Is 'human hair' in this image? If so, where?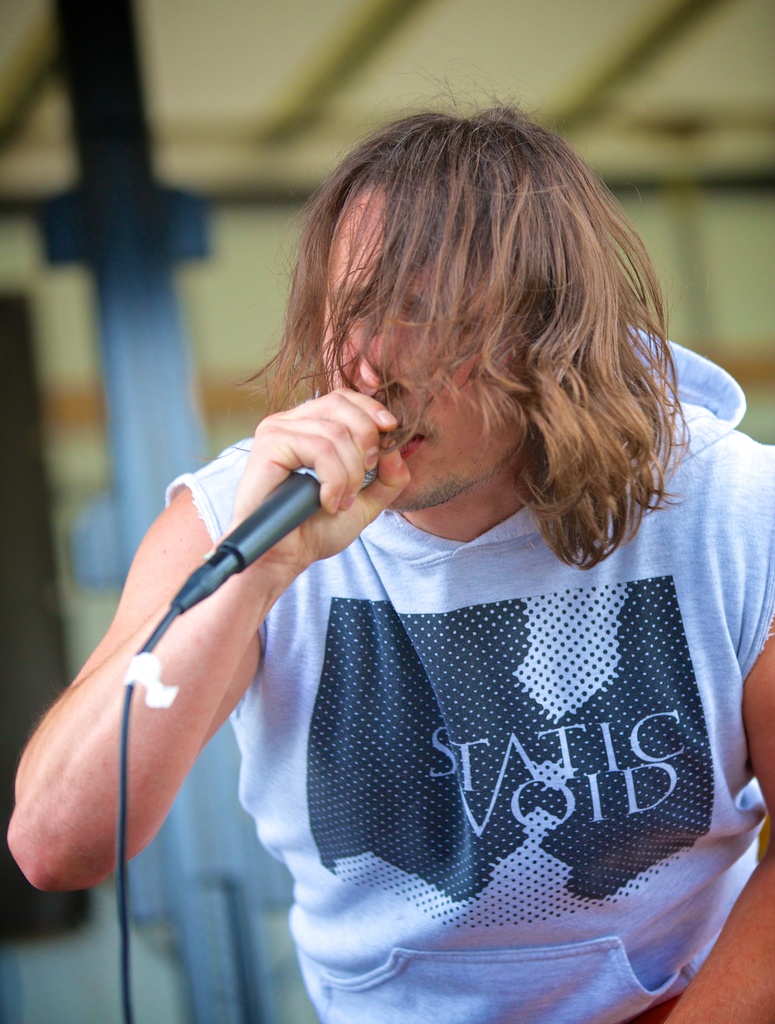
Yes, at 223:105:668:566.
